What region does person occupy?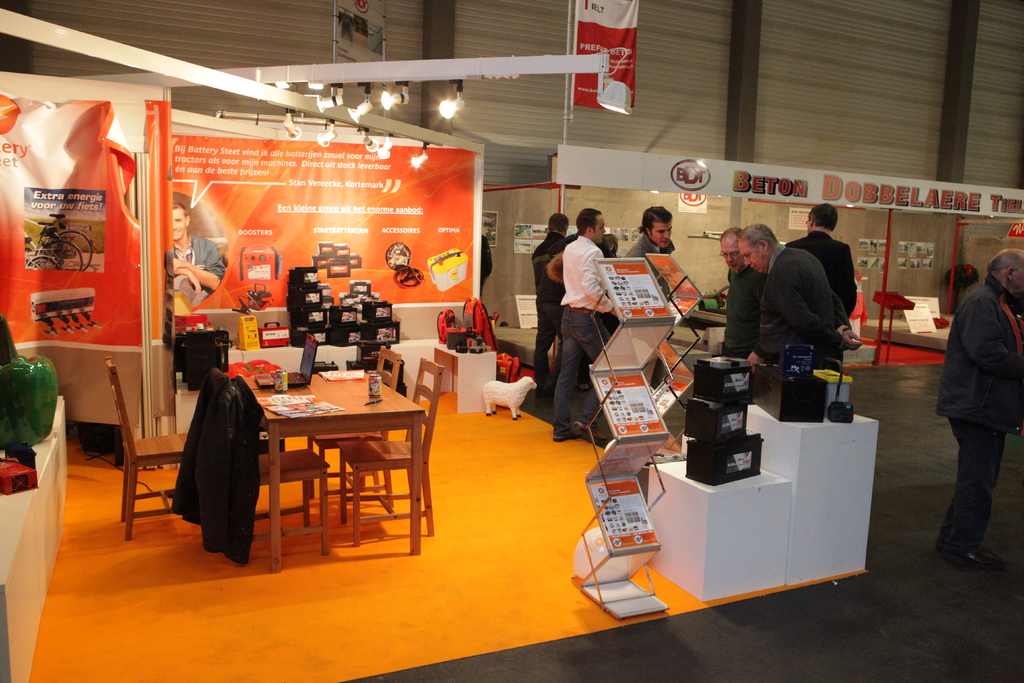
(785,205,856,317).
